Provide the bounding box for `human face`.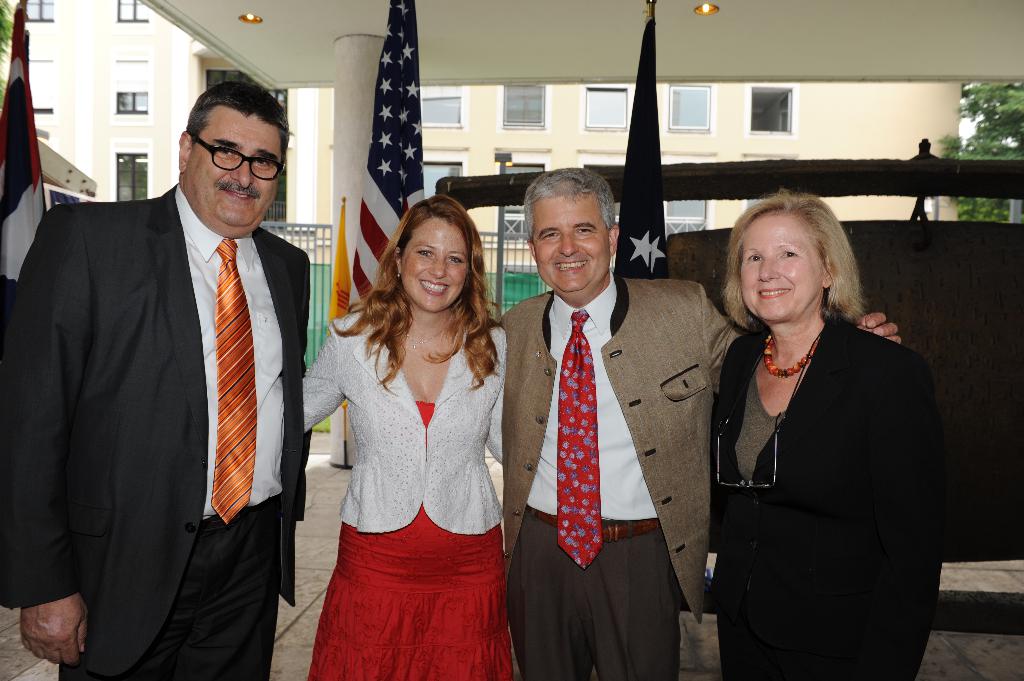
{"x1": 740, "y1": 212, "x2": 826, "y2": 322}.
